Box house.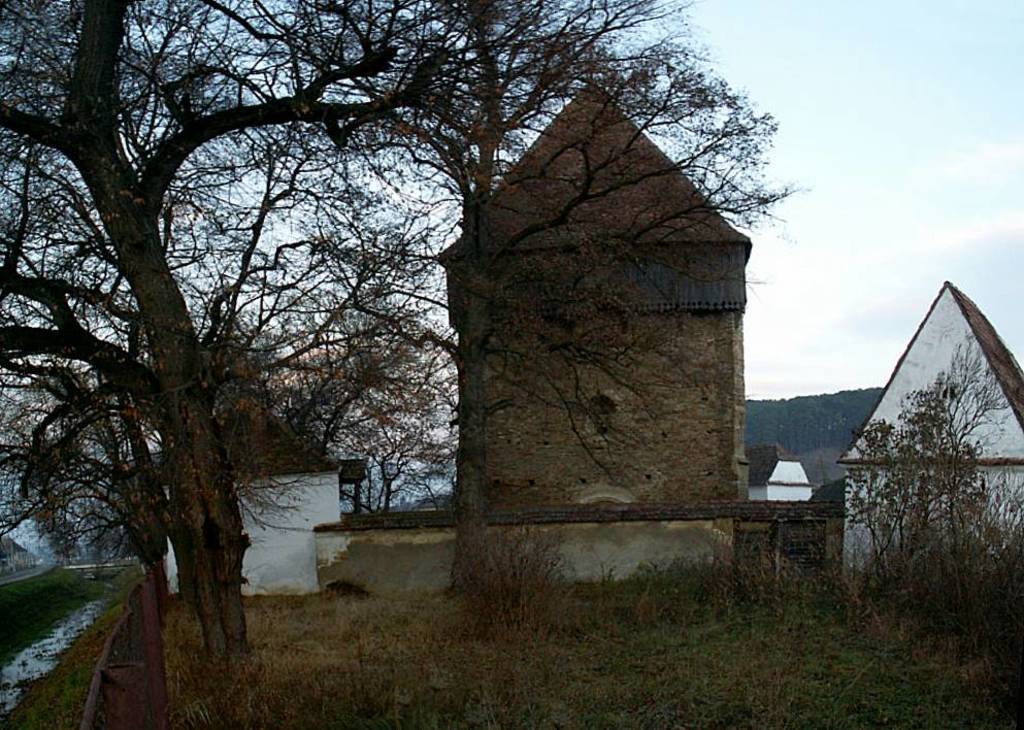
region(163, 392, 346, 597).
